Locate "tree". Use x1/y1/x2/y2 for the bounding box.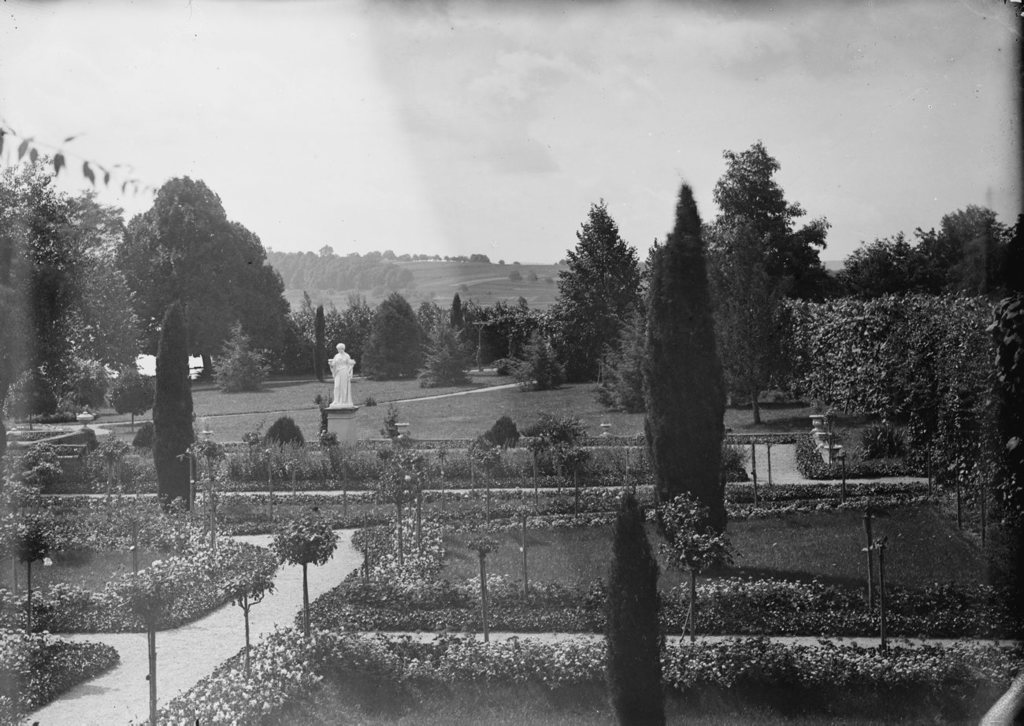
595/242/661/421.
